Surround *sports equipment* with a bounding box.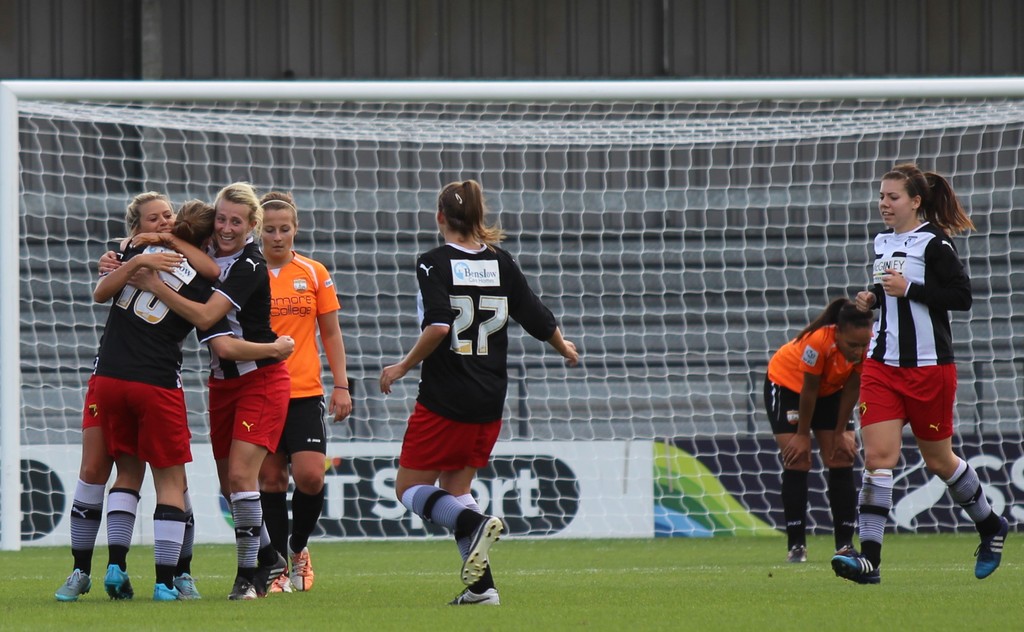
locate(105, 562, 136, 596).
